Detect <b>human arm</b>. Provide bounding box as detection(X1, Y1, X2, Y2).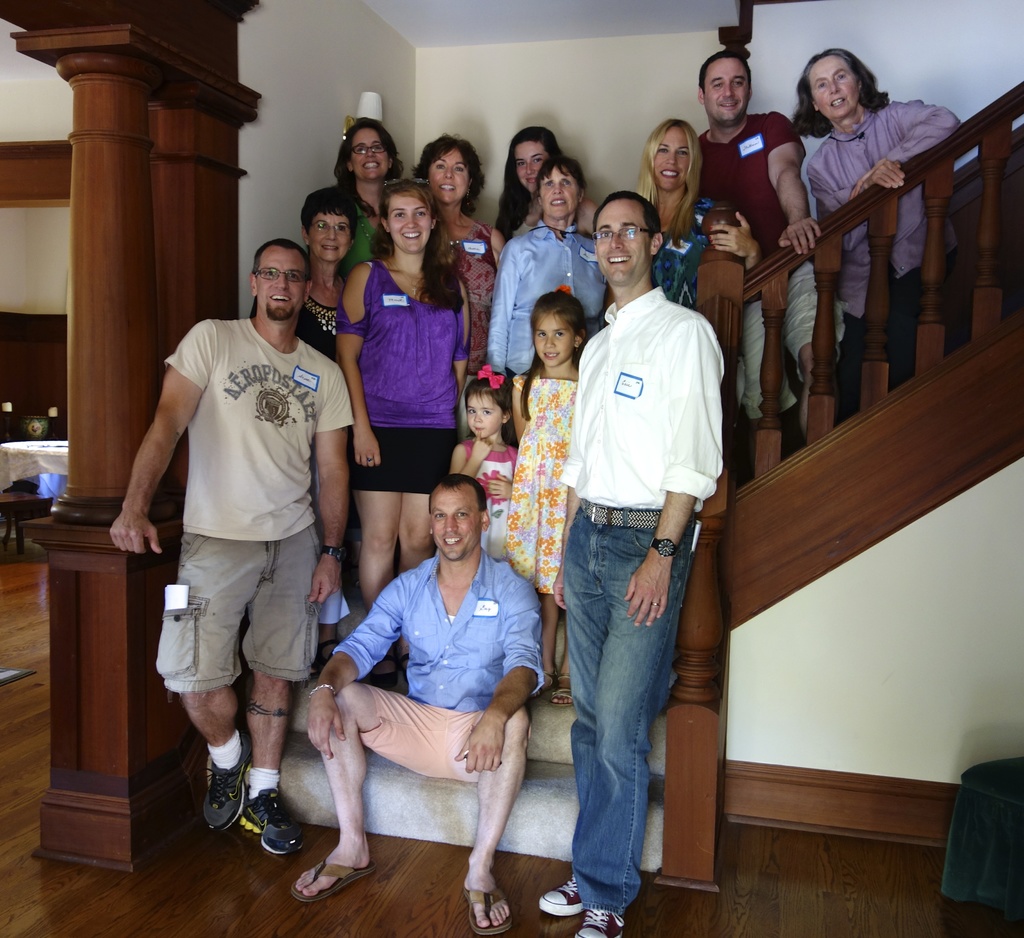
detection(318, 373, 353, 609).
